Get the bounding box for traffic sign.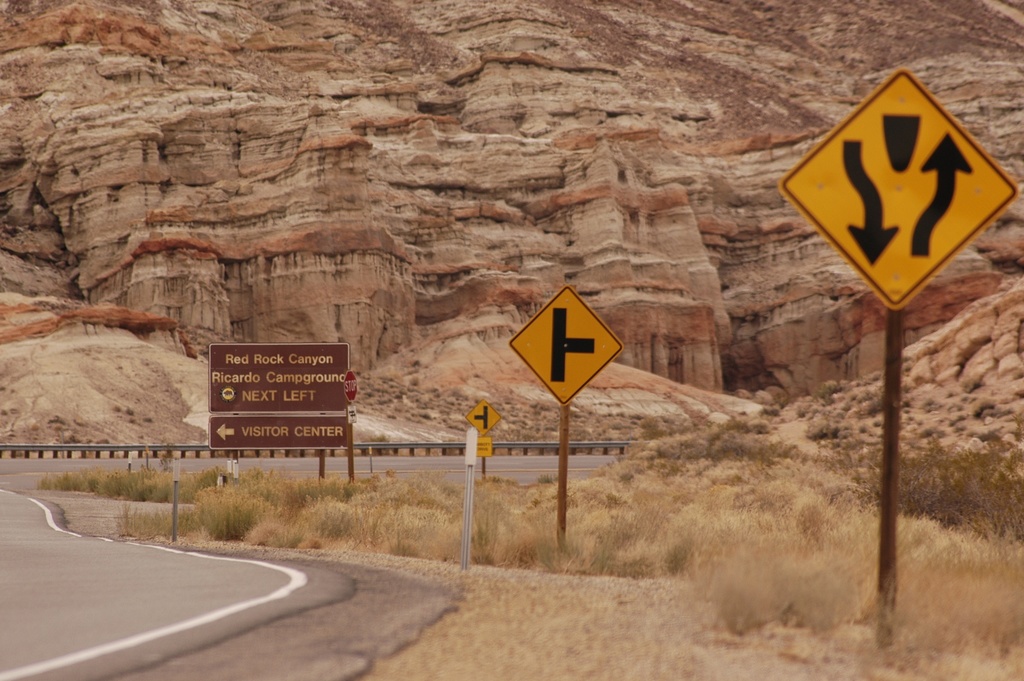
[left=776, top=69, right=1021, bottom=320].
